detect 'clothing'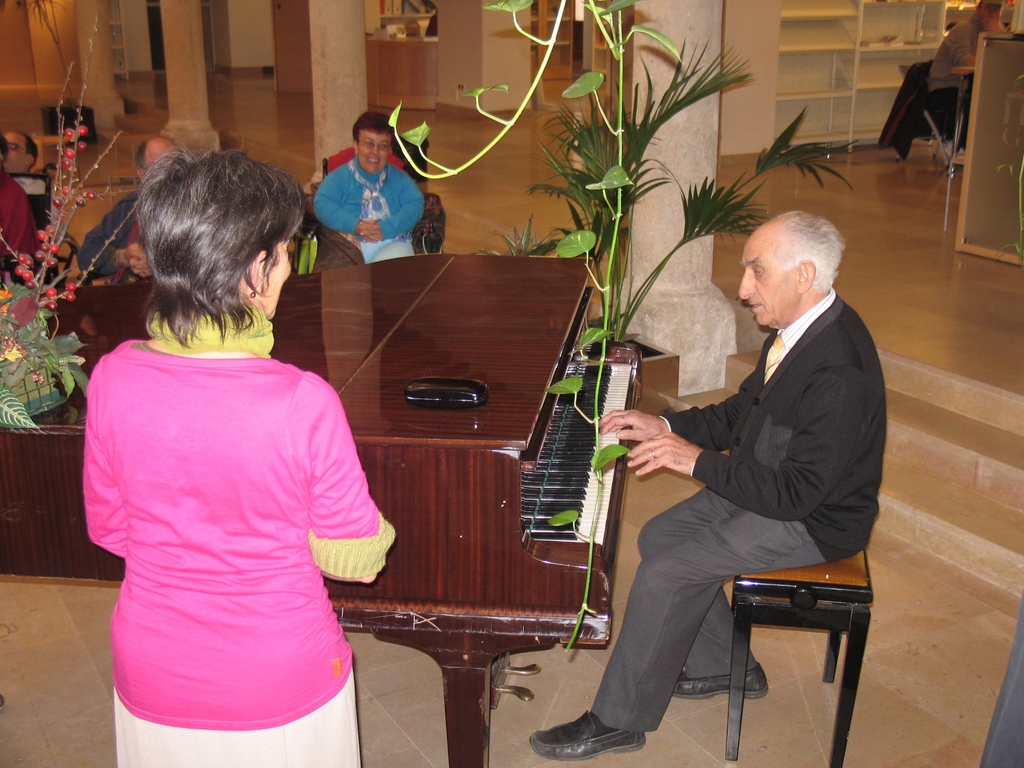
[588, 285, 890, 730]
